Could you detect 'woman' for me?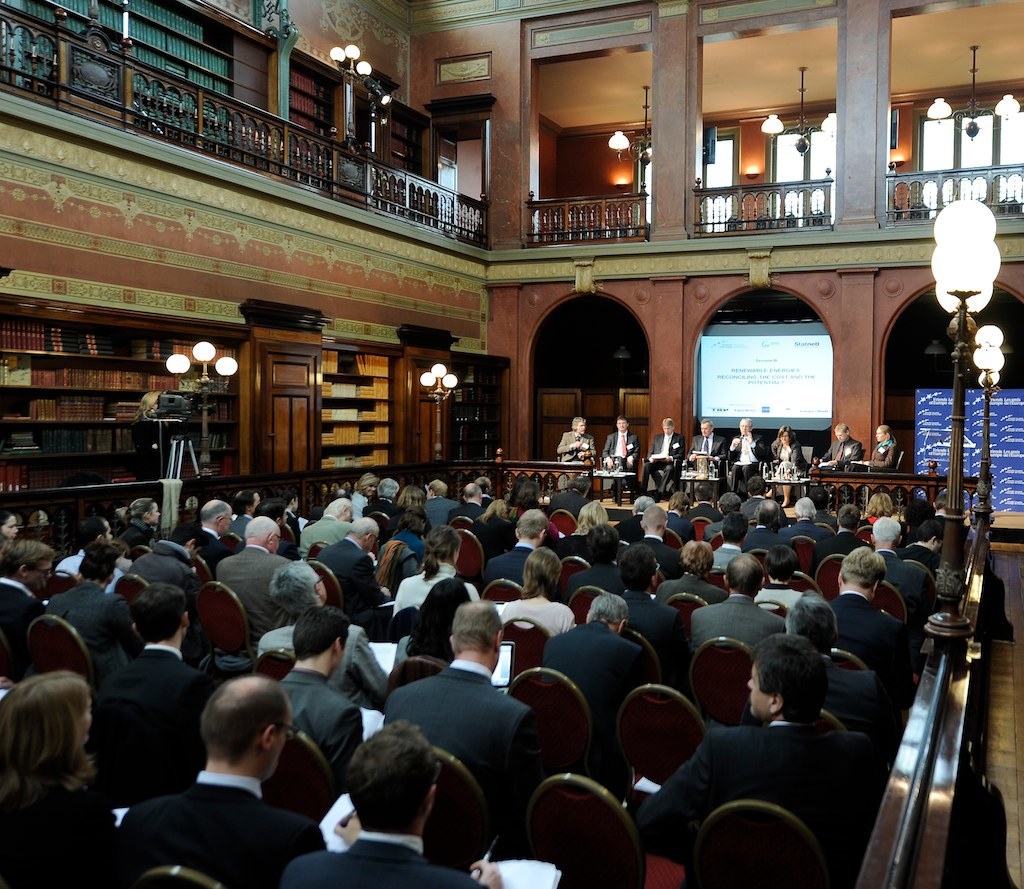
Detection result: pyautogui.locateOnScreen(850, 423, 894, 477).
